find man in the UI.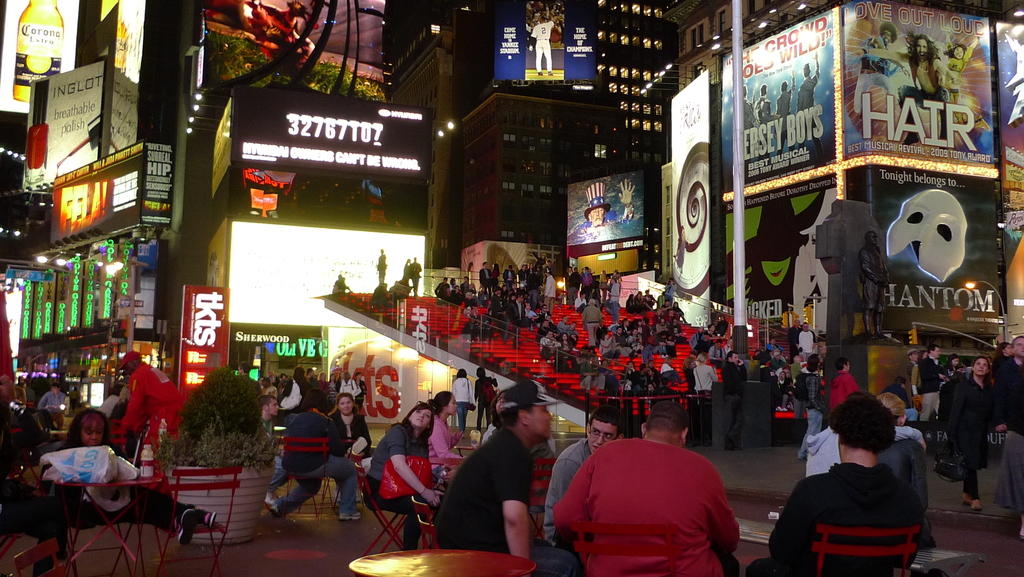
UI element at {"x1": 796, "y1": 320, "x2": 819, "y2": 359}.
